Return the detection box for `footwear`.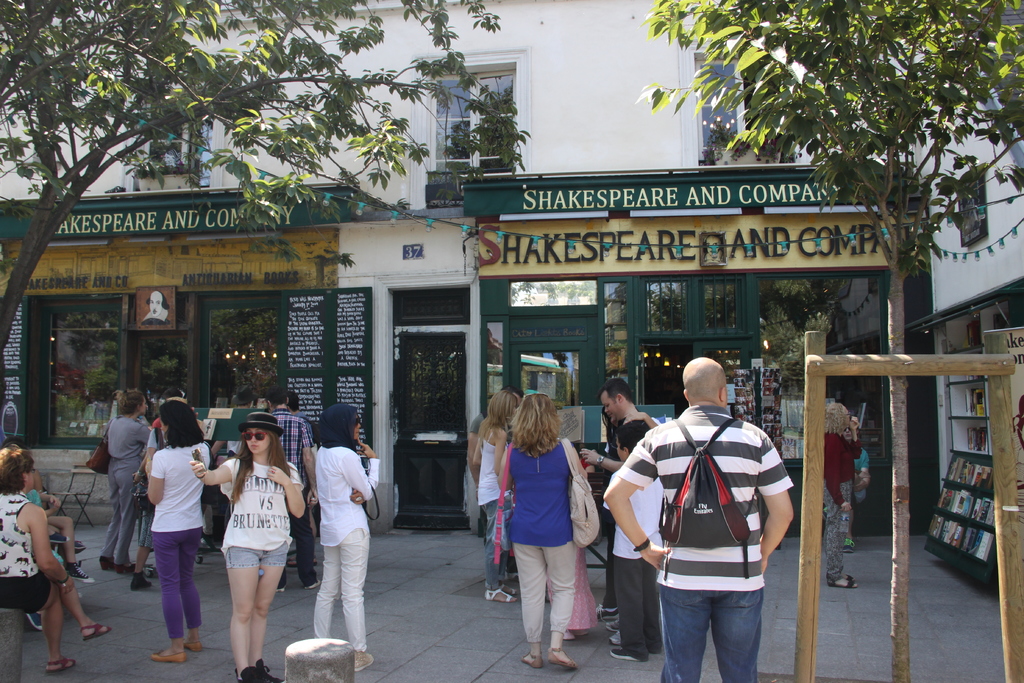
(left=842, top=537, right=856, bottom=551).
